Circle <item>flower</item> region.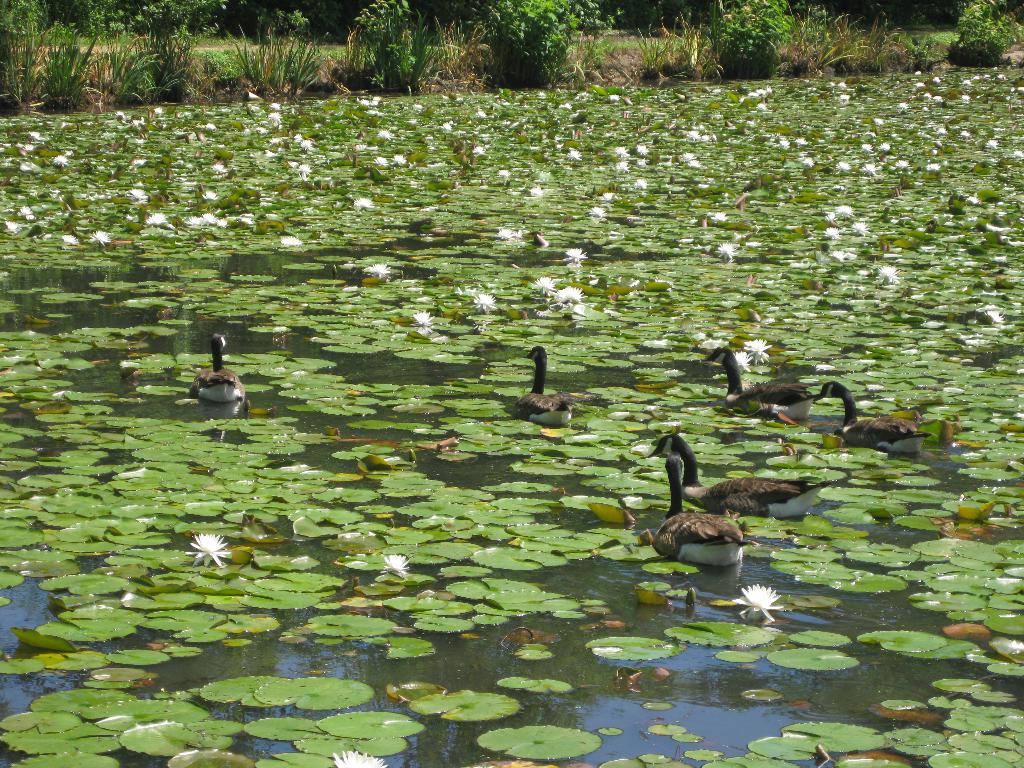
Region: 206, 121, 216, 129.
